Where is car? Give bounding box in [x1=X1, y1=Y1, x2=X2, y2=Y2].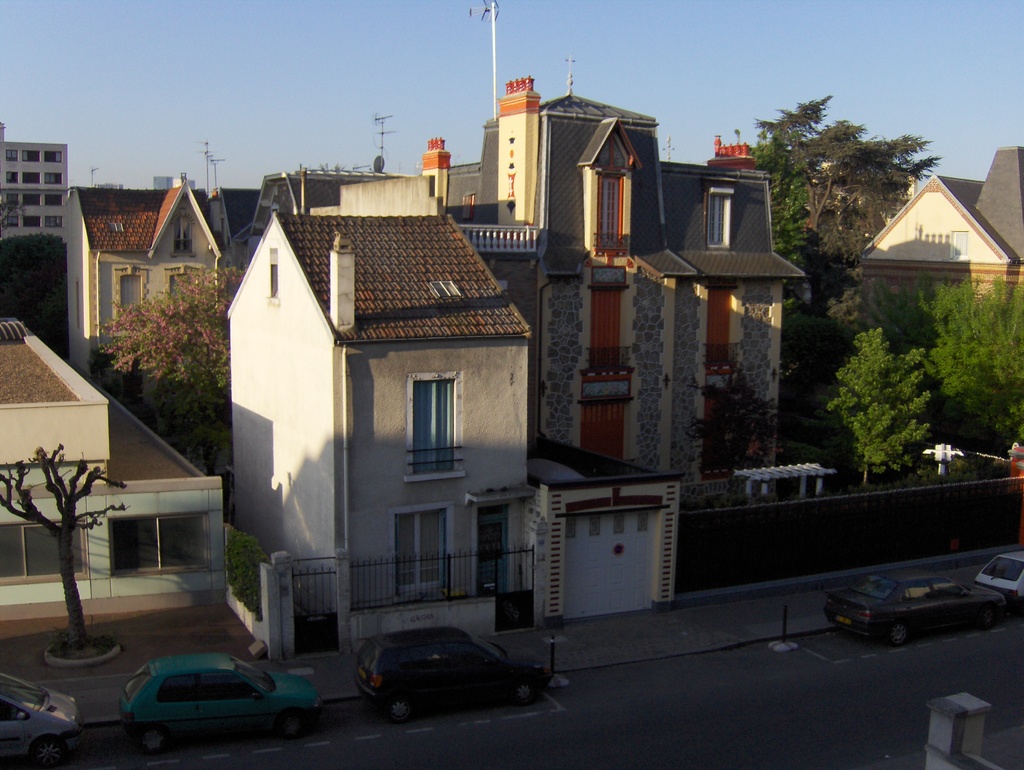
[x1=0, y1=671, x2=84, y2=769].
